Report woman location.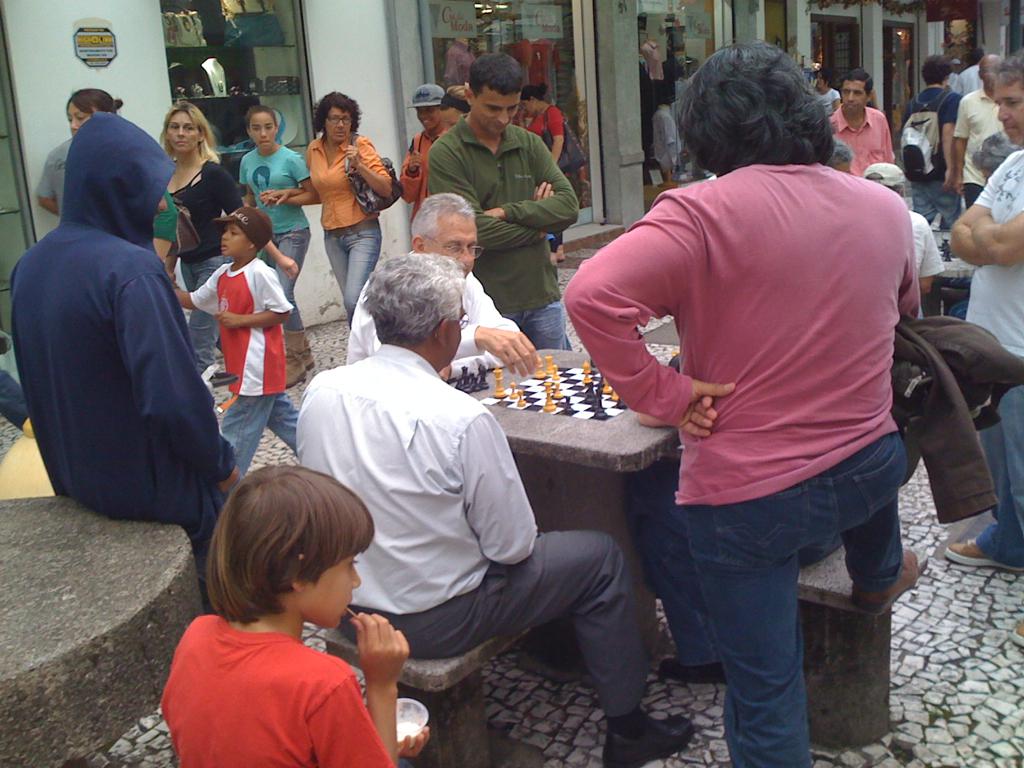
Report: detection(440, 80, 477, 133).
